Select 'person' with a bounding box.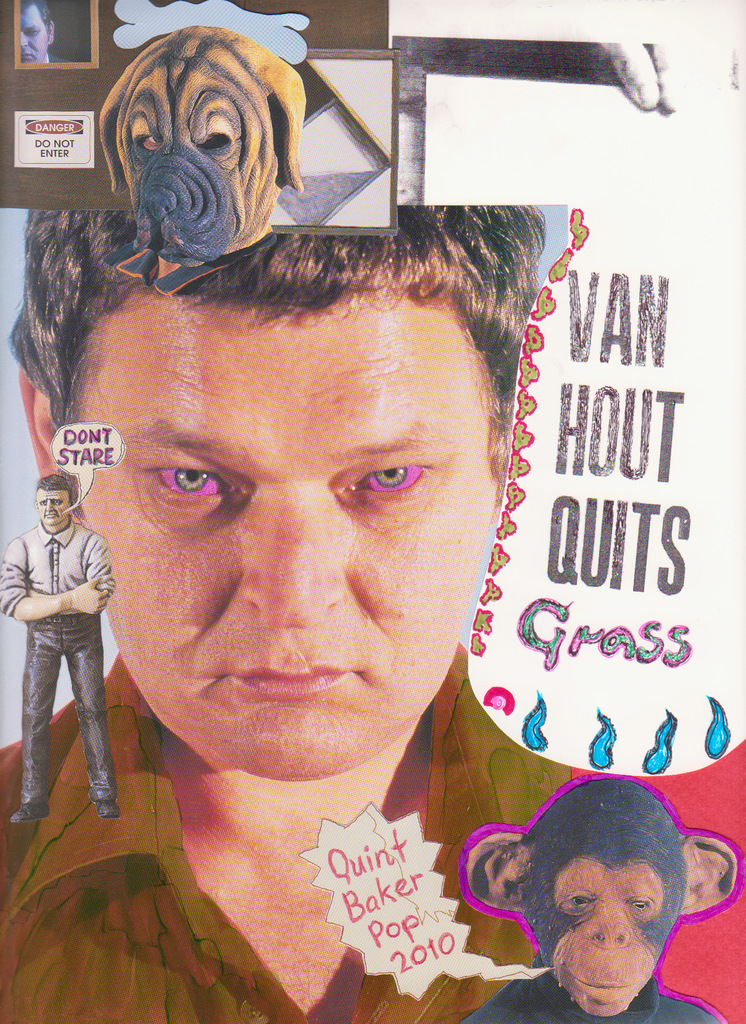
{"left": 19, "top": 0, "right": 70, "bottom": 63}.
